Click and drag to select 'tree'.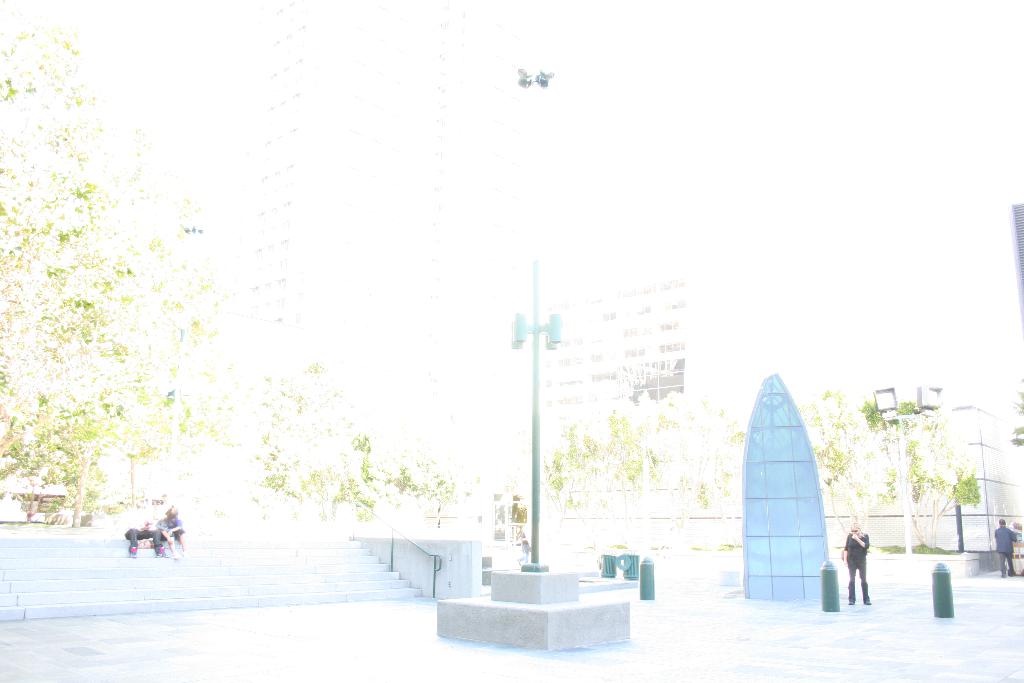
Selection: bbox(78, 134, 214, 514).
